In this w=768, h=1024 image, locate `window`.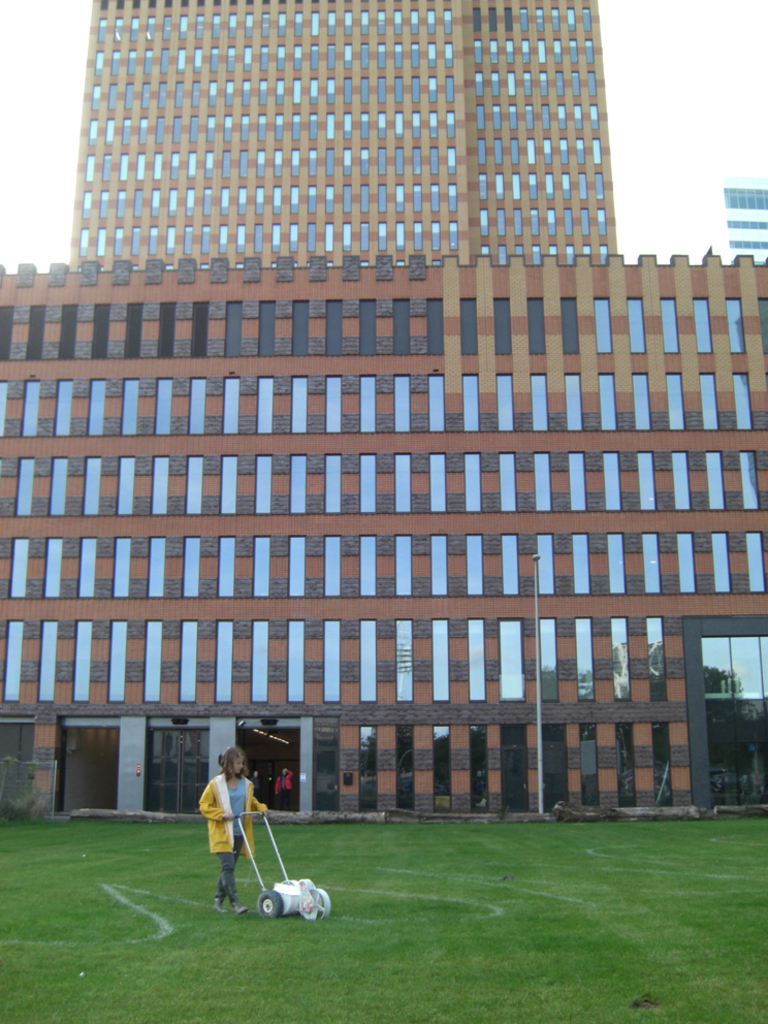
Bounding box: (609, 615, 629, 700).
